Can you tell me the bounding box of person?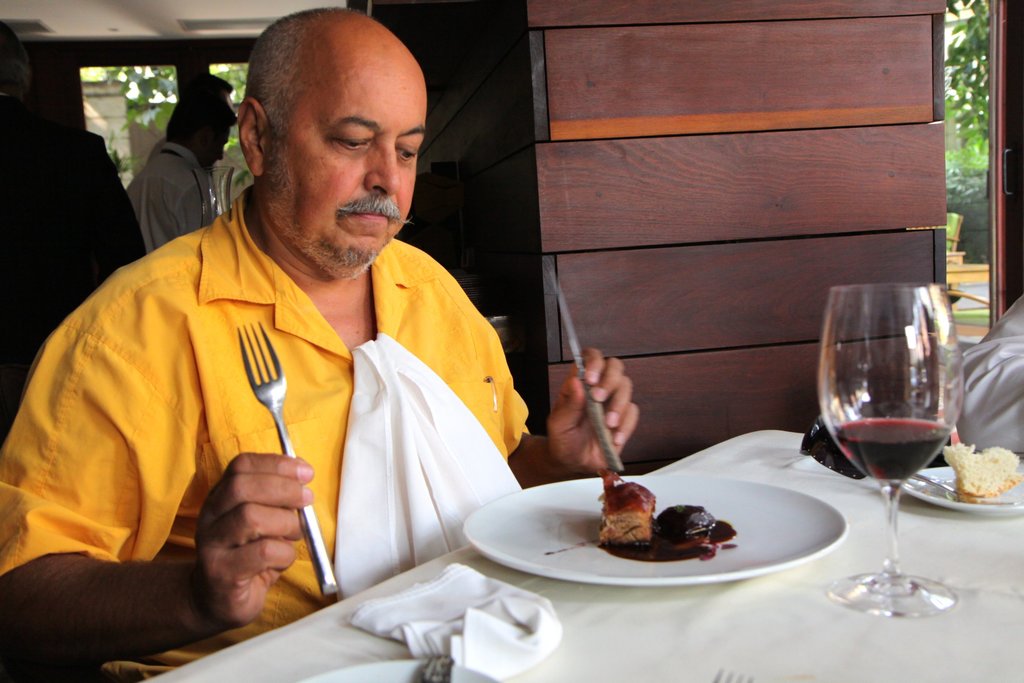
<region>99, 65, 234, 247</region>.
